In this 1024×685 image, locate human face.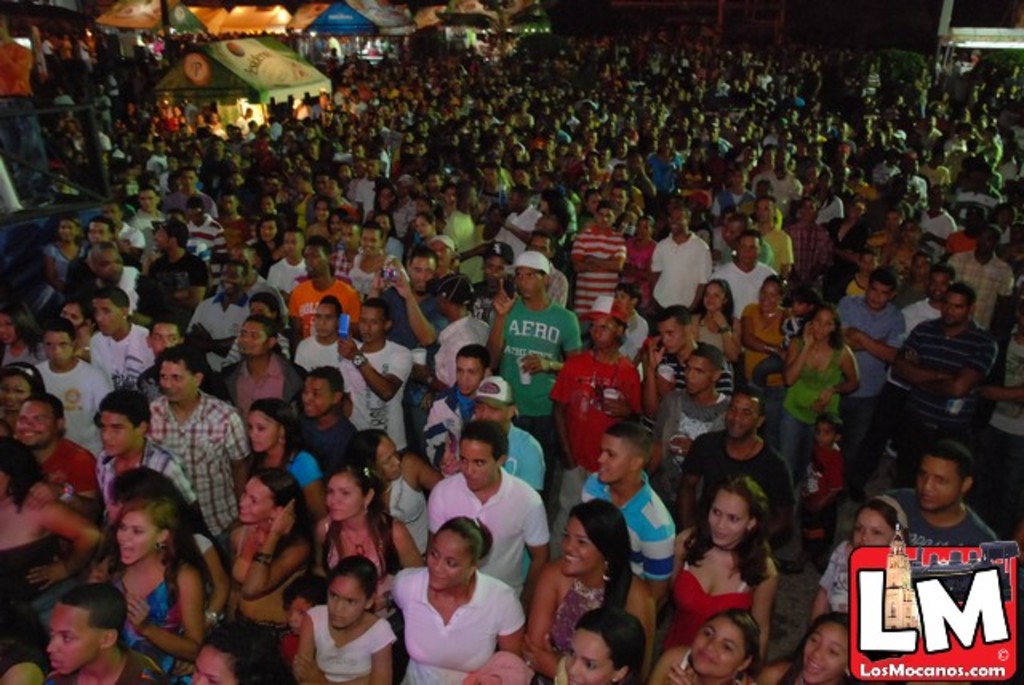
Bounding box: detection(219, 264, 240, 293).
